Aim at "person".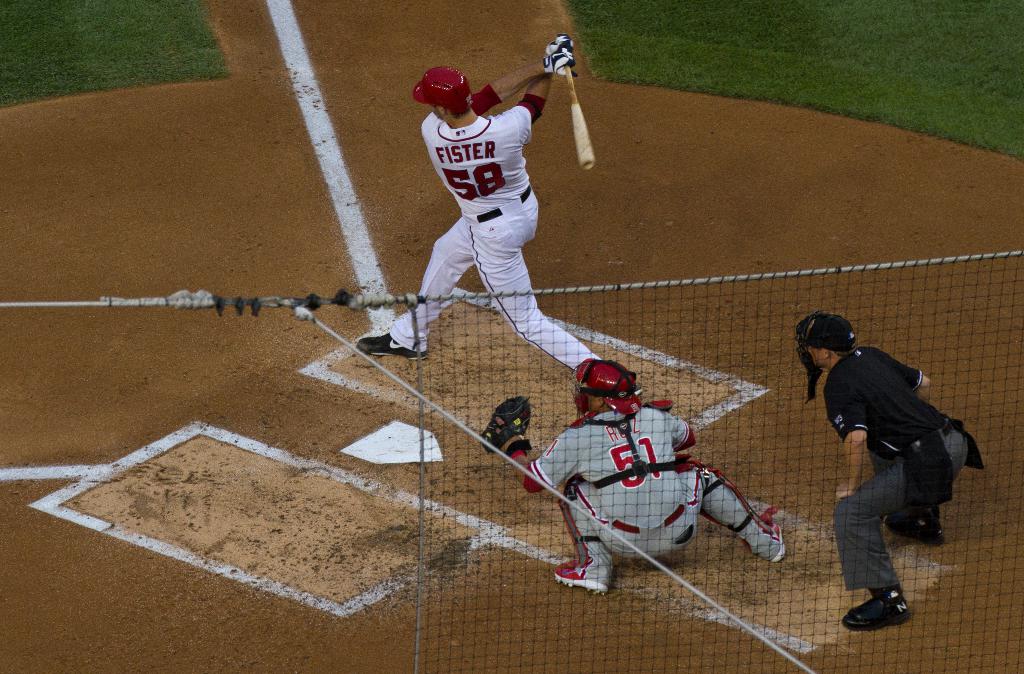
Aimed at 356, 34, 602, 374.
